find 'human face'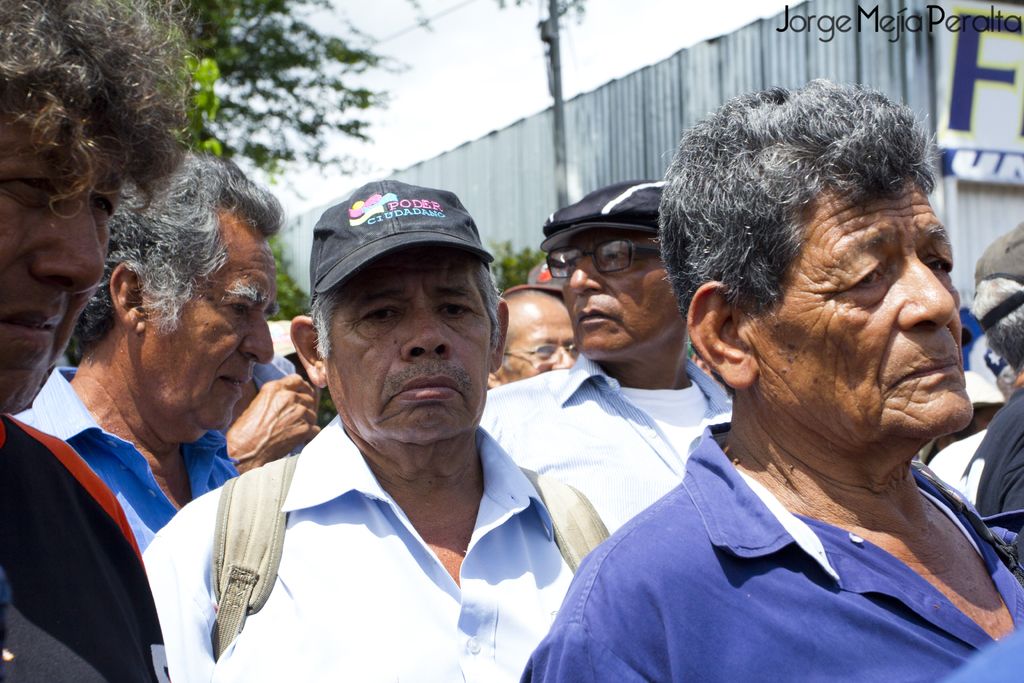
{"x1": 0, "y1": 120, "x2": 111, "y2": 420}
